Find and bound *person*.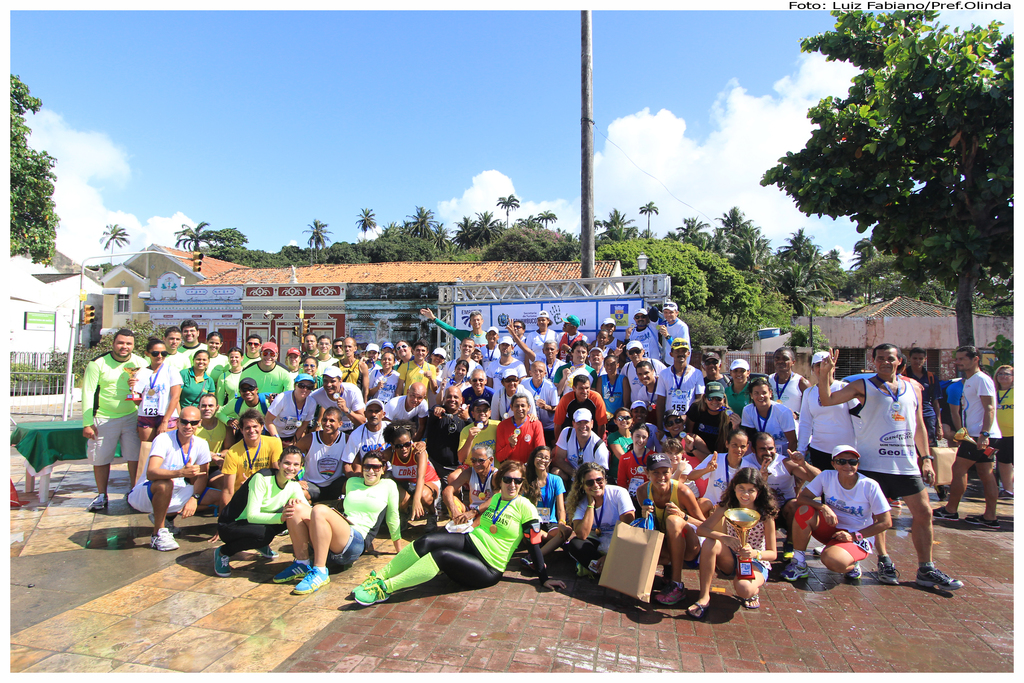
Bound: x1=744, y1=434, x2=817, y2=561.
